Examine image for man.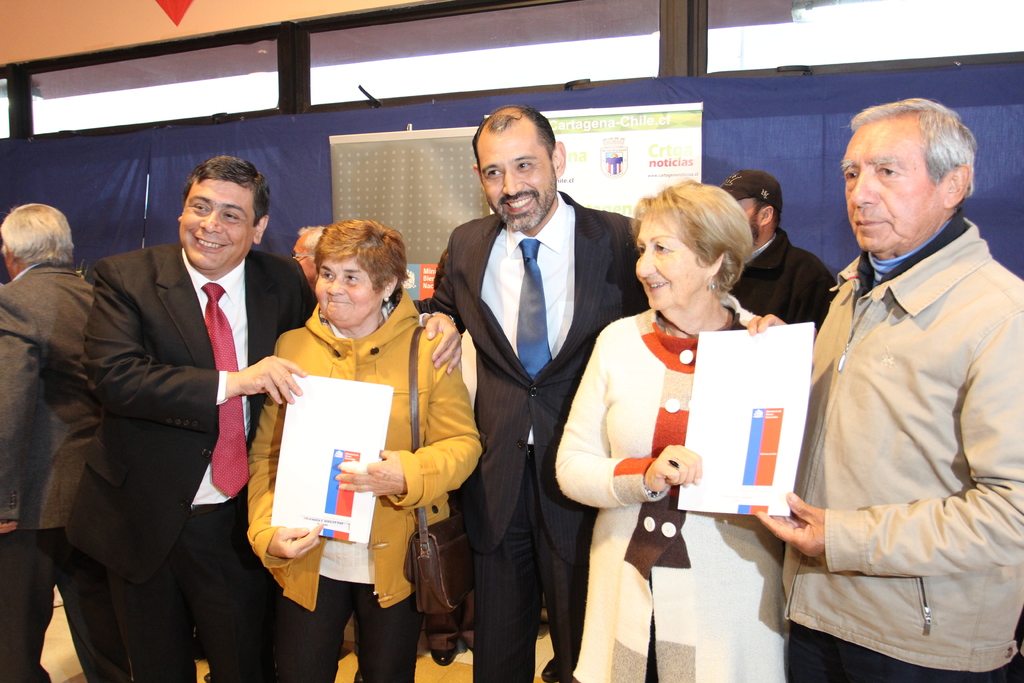
Examination result: x1=0, y1=200, x2=107, y2=682.
